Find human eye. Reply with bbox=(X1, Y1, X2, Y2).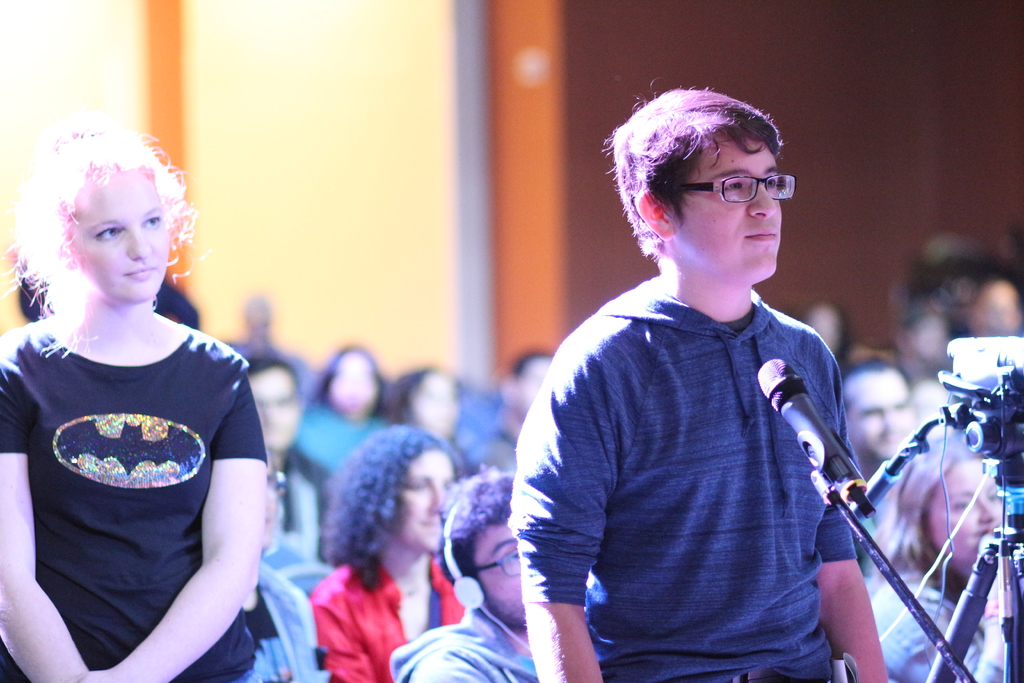
bbox=(726, 172, 748, 199).
